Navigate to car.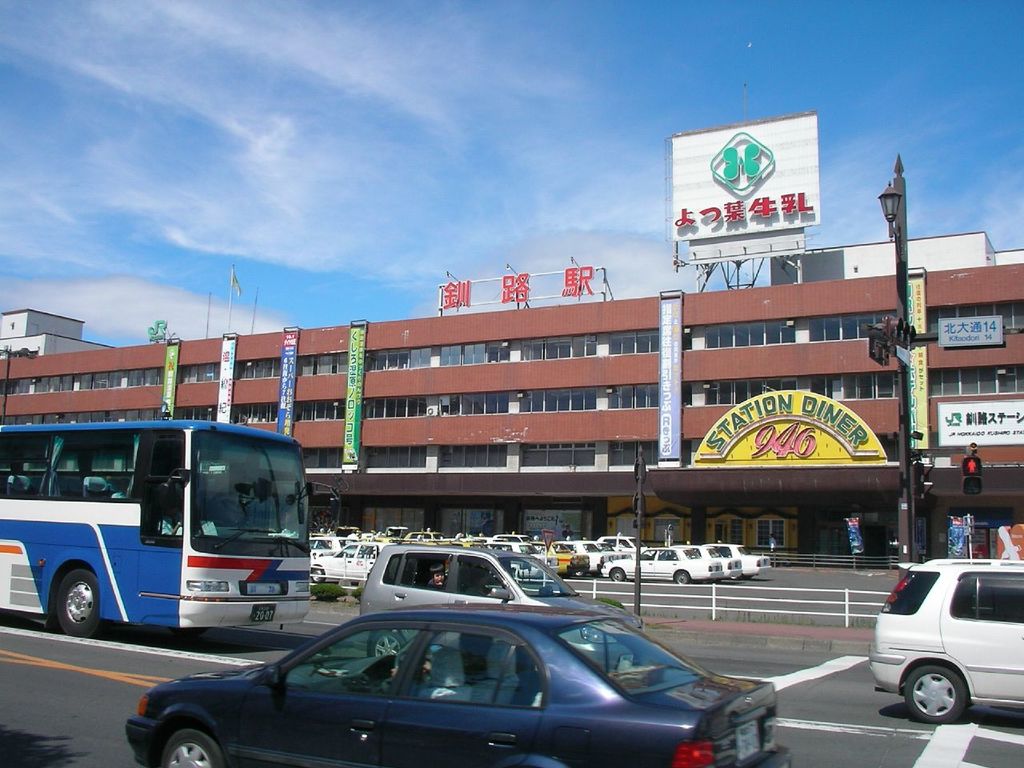
Navigation target: box=[358, 544, 644, 658].
